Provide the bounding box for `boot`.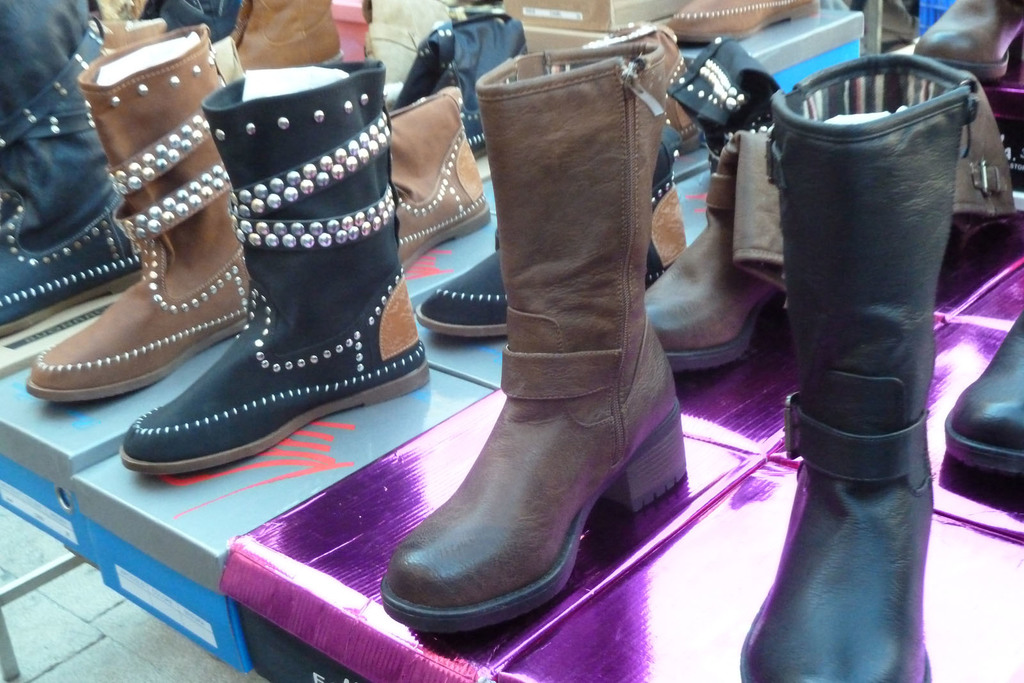
(19, 26, 246, 408).
